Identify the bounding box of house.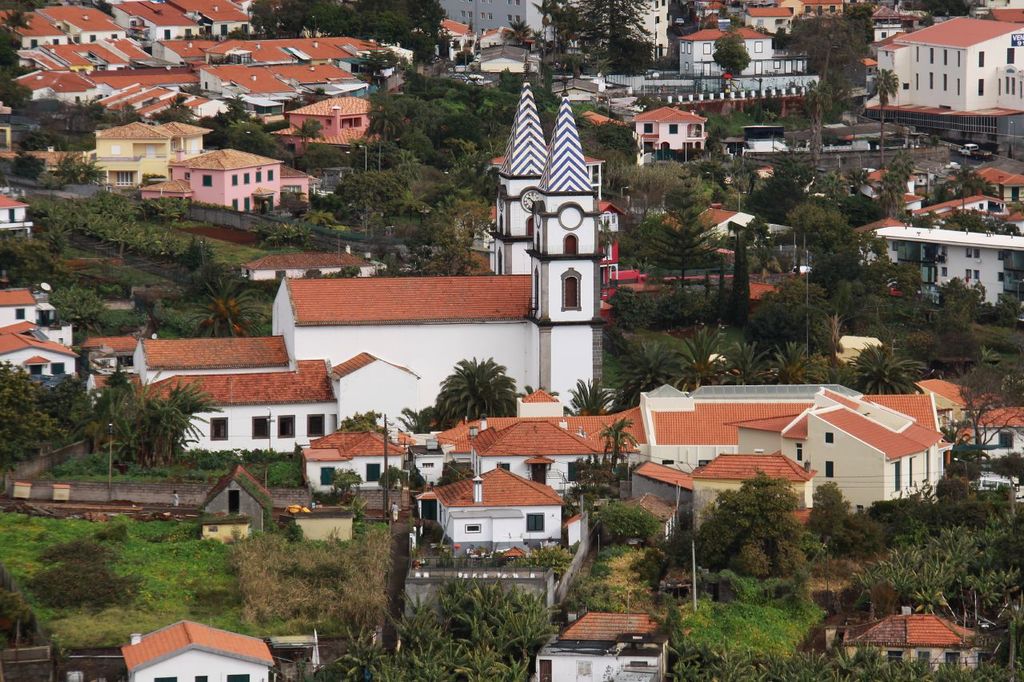
[x1=1, y1=330, x2=80, y2=387].
